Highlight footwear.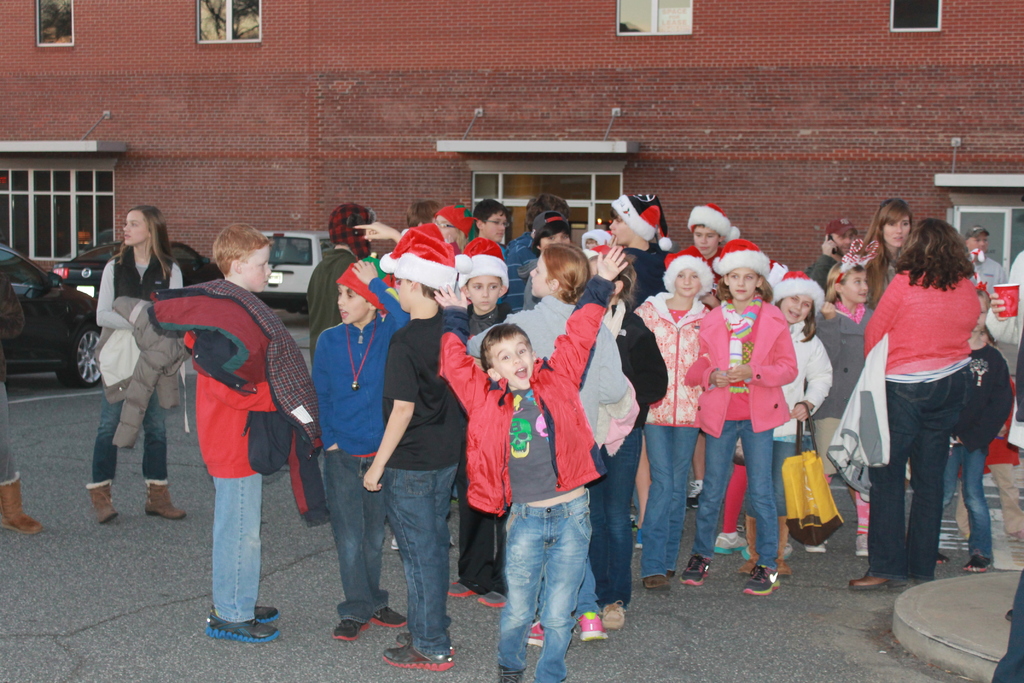
Highlighted region: select_region(140, 476, 191, 521).
